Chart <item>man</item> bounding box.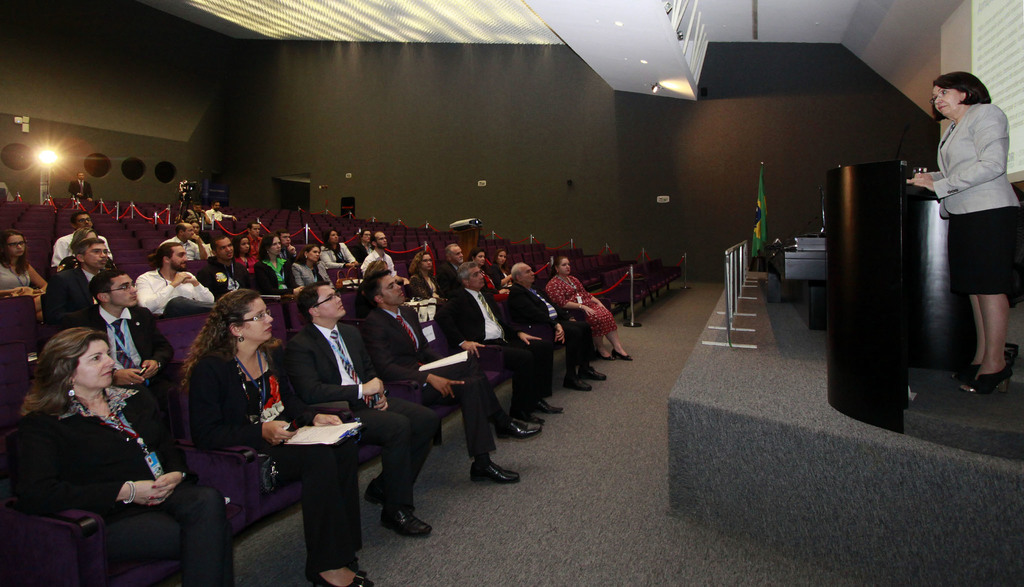
Charted: {"x1": 442, "y1": 245, "x2": 463, "y2": 287}.
